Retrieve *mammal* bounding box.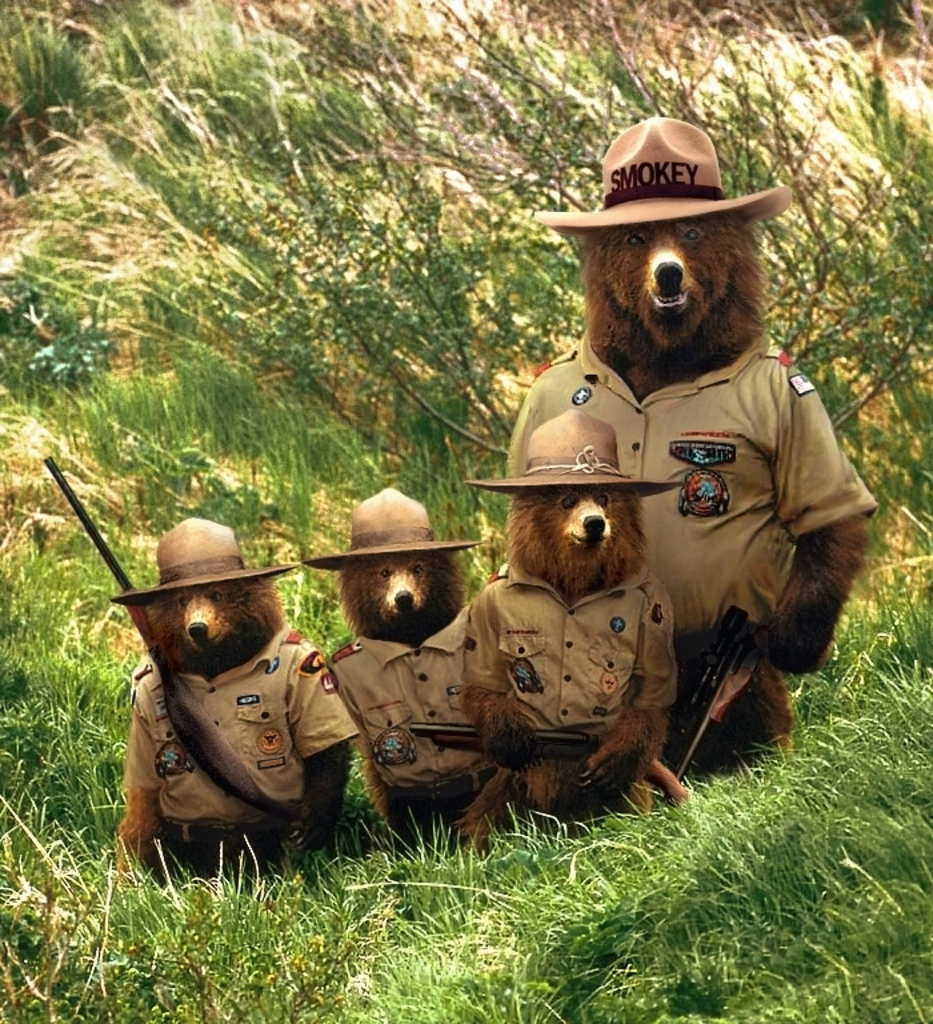
Bounding box: <bbox>323, 483, 477, 835</bbox>.
